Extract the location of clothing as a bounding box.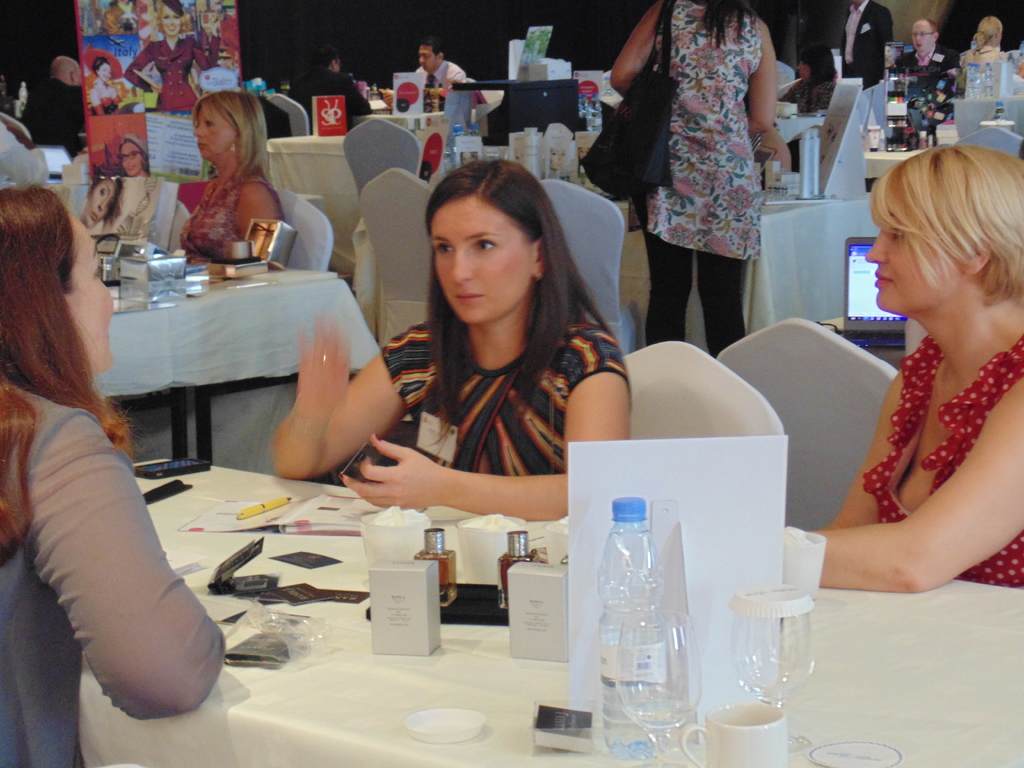
(x1=864, y1=326, x2=1023, y2=597).
